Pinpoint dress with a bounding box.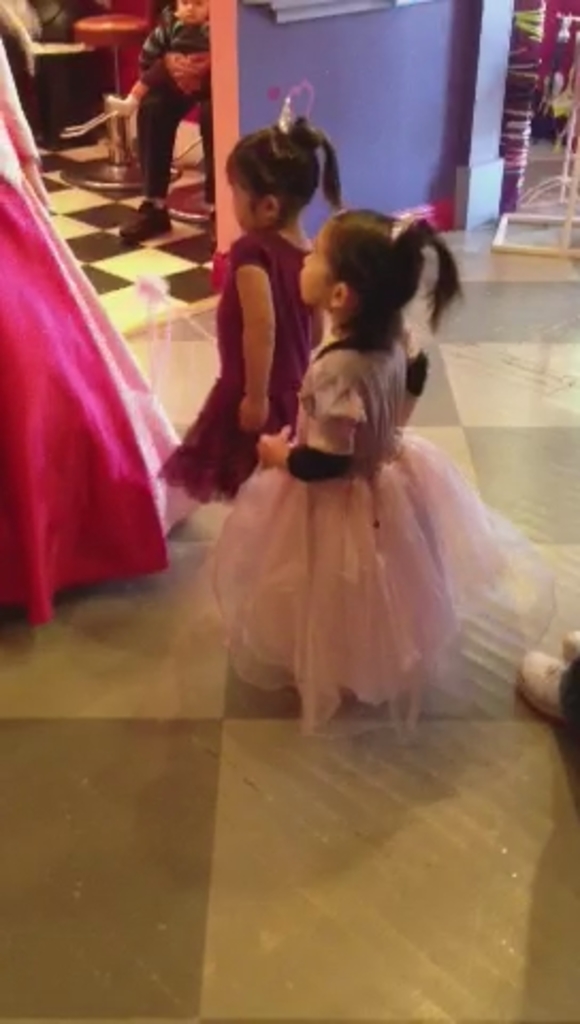
box=[0, 96, 179, 627].
